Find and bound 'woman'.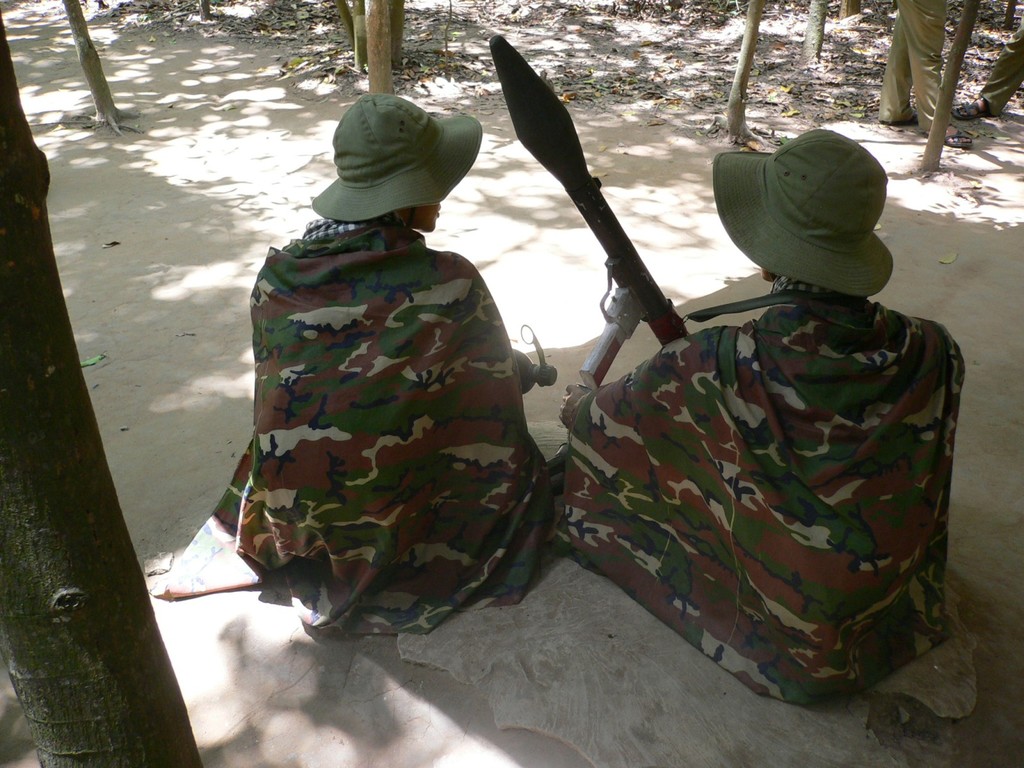
Bound: [x1=158, y1=100, x2=551, y2=639].
